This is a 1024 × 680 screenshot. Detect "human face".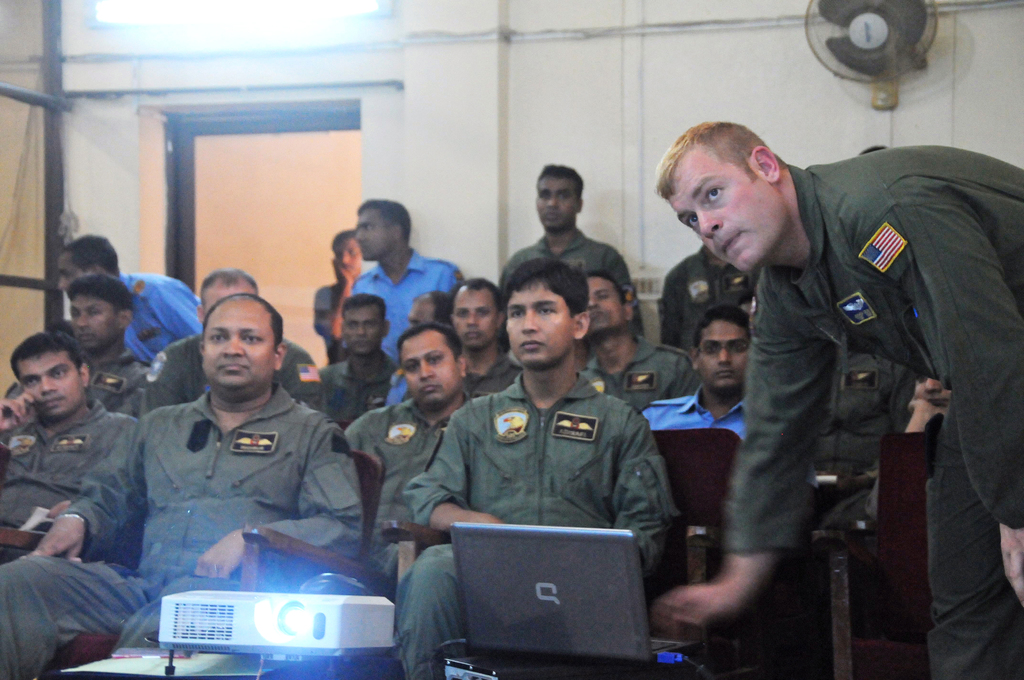
<bbox>669, 158, 780, 273</bbox>.
